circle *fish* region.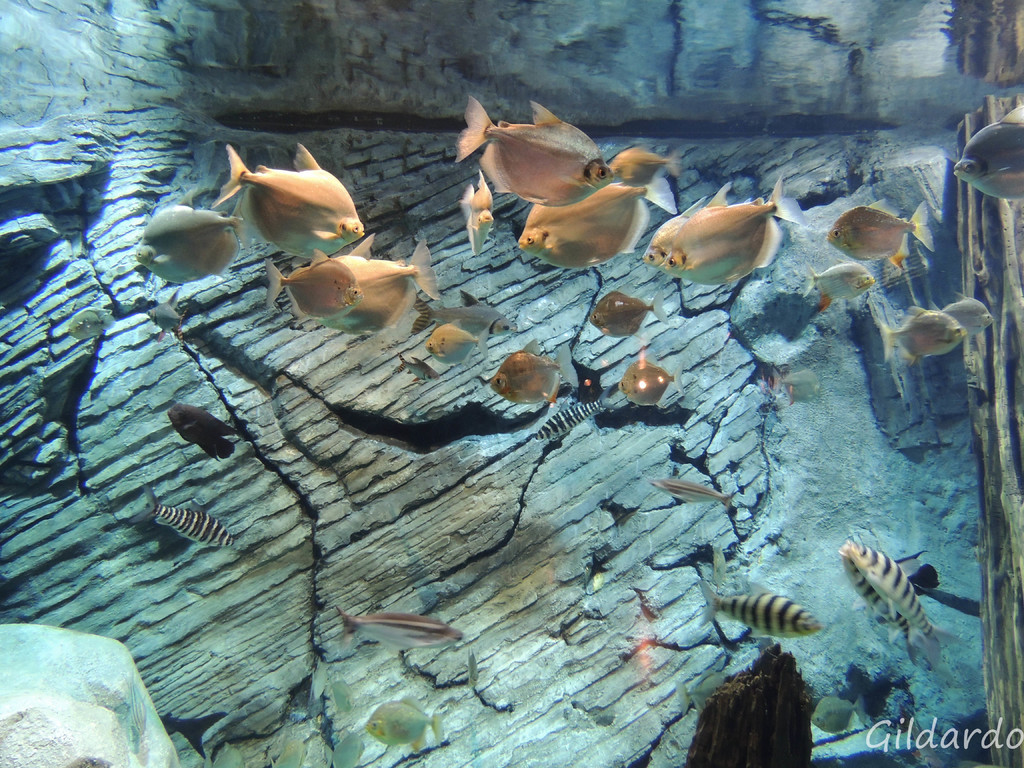
Region: 841:549:911:648.
